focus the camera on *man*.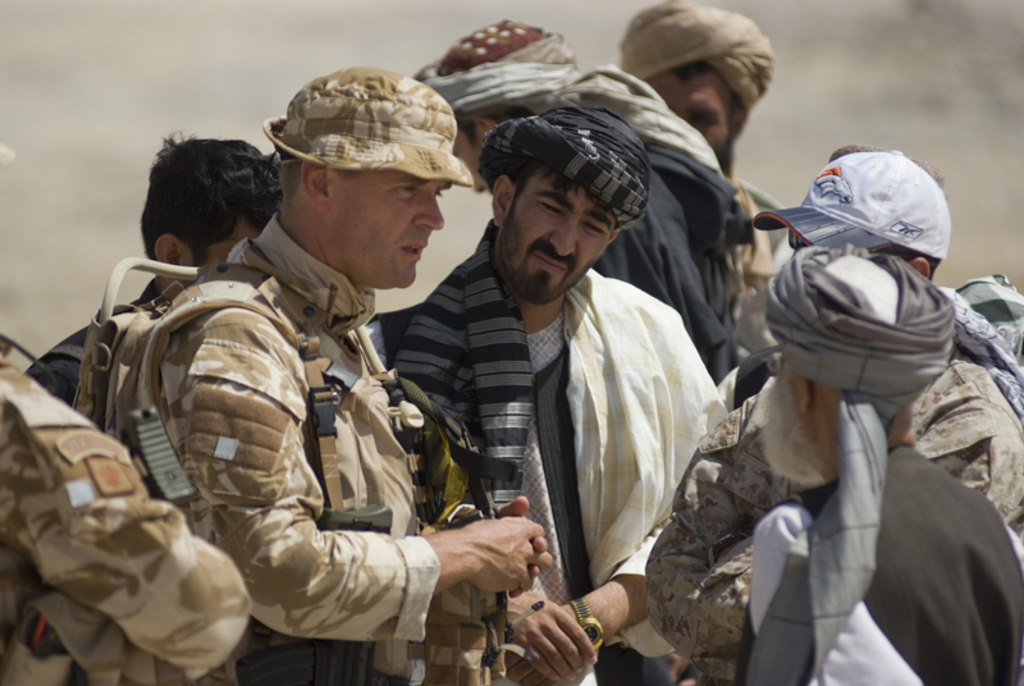
Focus region: [397, 17, 794, 407].
